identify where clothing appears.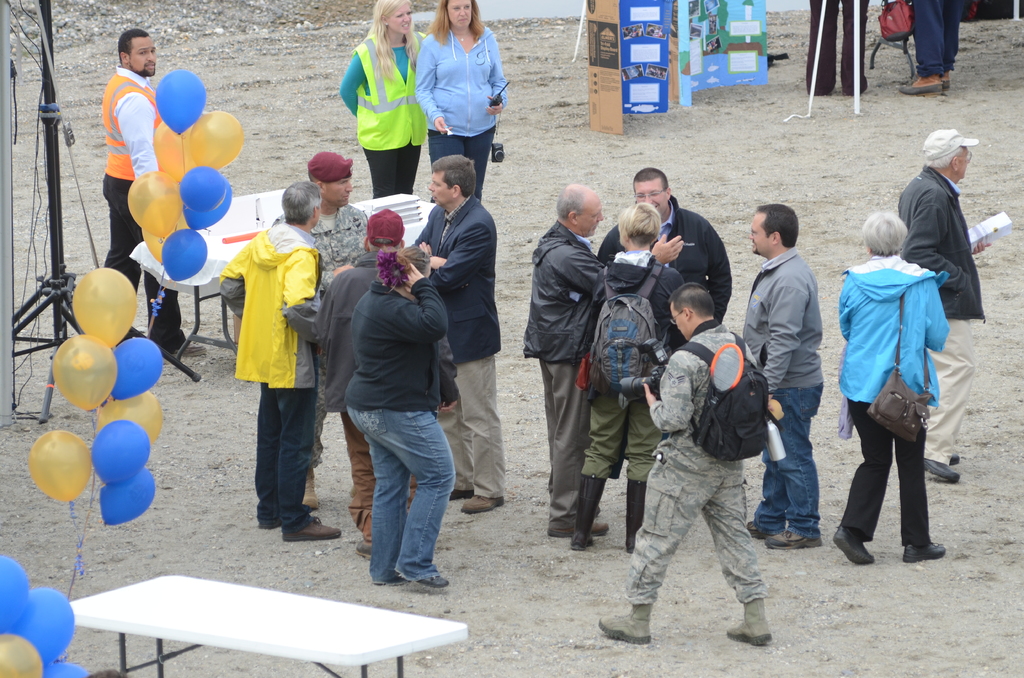
Appears at box=[837, 219, 954, 529].
